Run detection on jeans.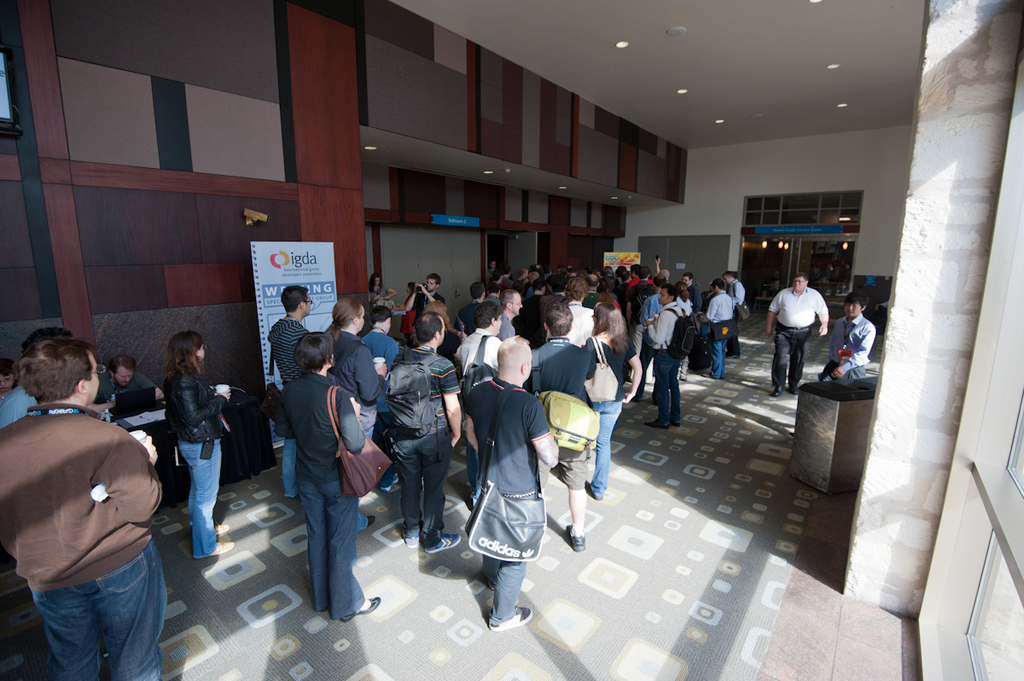
Result: [26,560,166,674].
